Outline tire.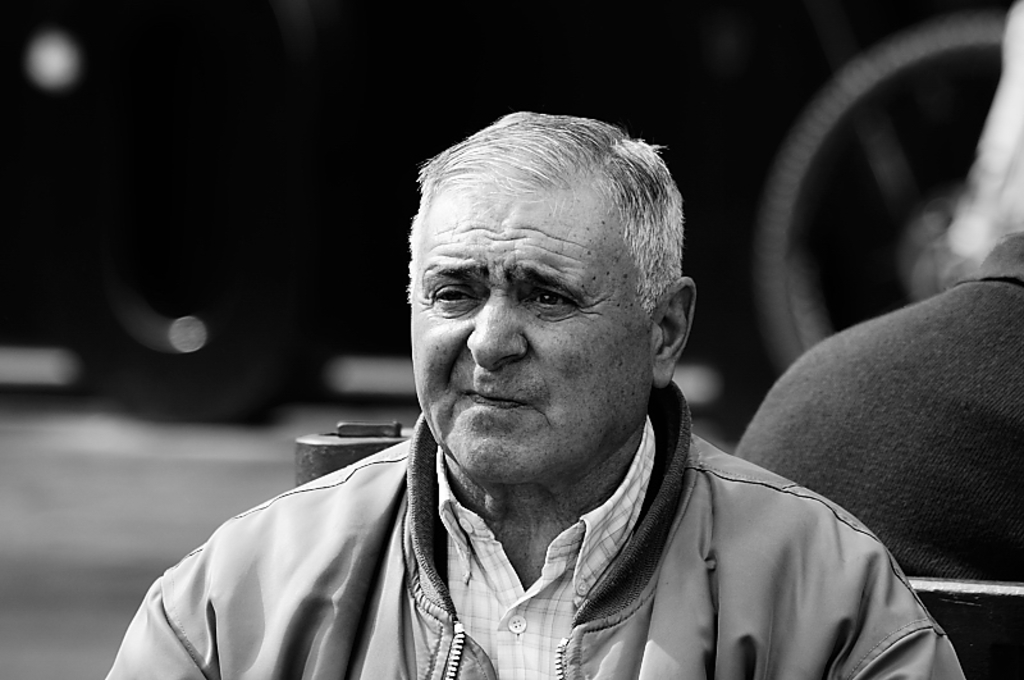
Outline: {"left": 736, "top": 9, "right": 1002, "bottom": 439}.
